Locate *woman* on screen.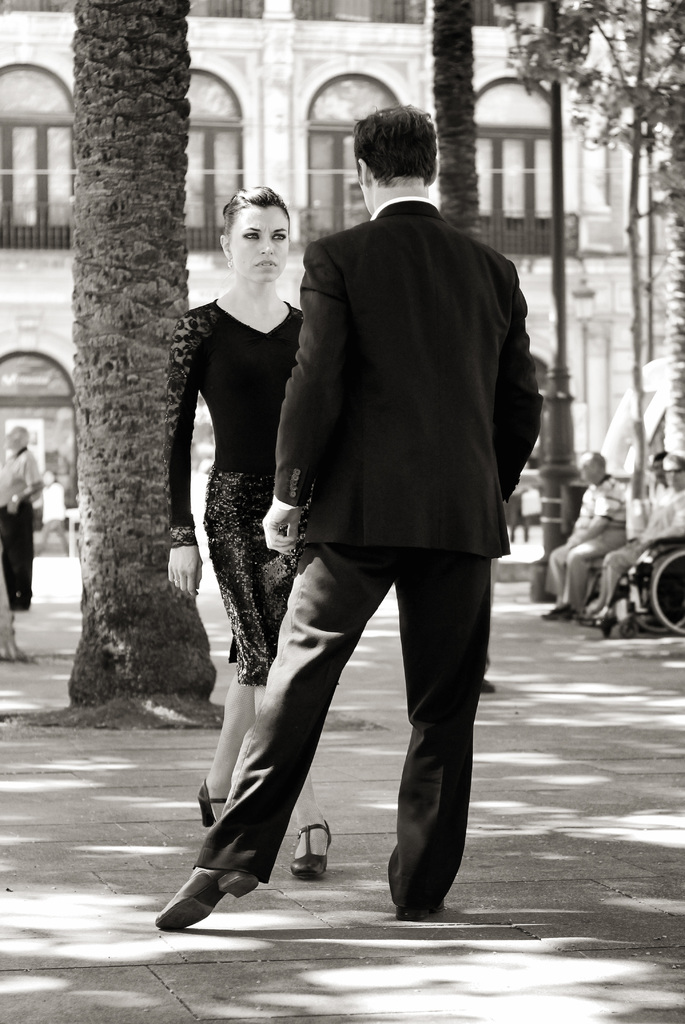
On screen at x1=161 y1=167 x2=334 y2=833.
